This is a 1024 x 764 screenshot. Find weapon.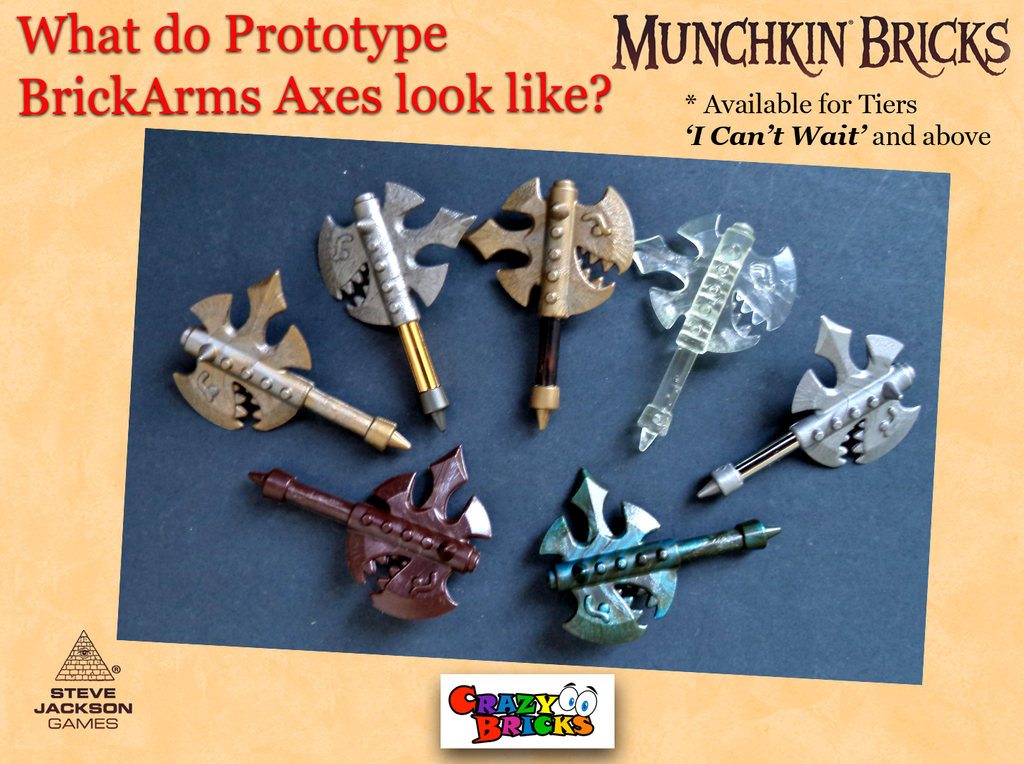
Bounding box: (left=636, top=204, right=796, bottom=451).
